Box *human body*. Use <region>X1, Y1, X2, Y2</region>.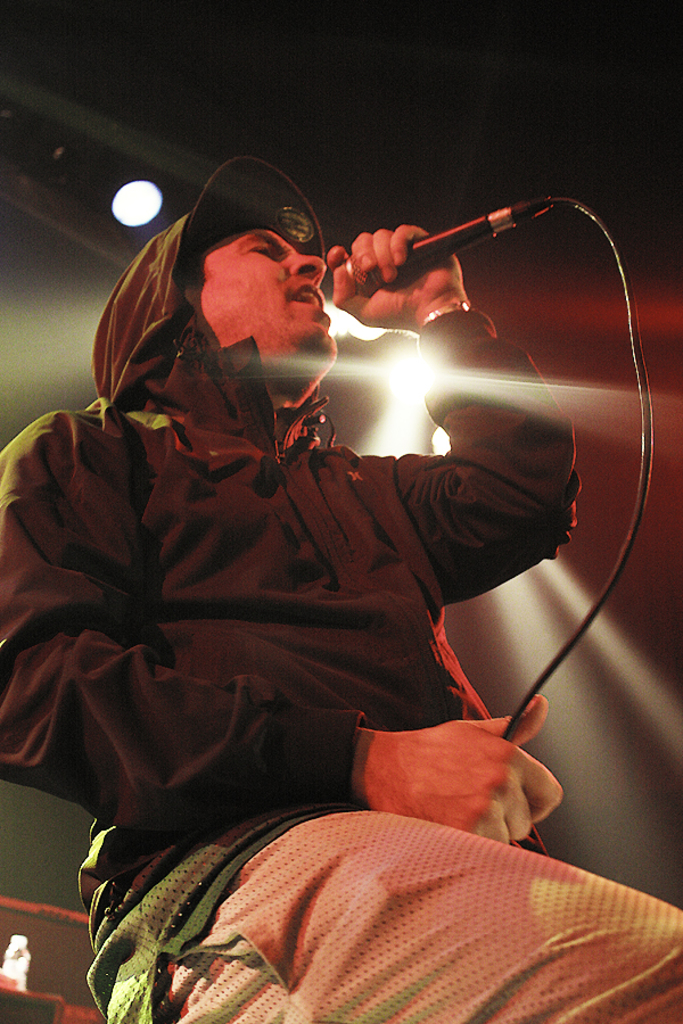
<region>0, 152, 601, 980</region>.
